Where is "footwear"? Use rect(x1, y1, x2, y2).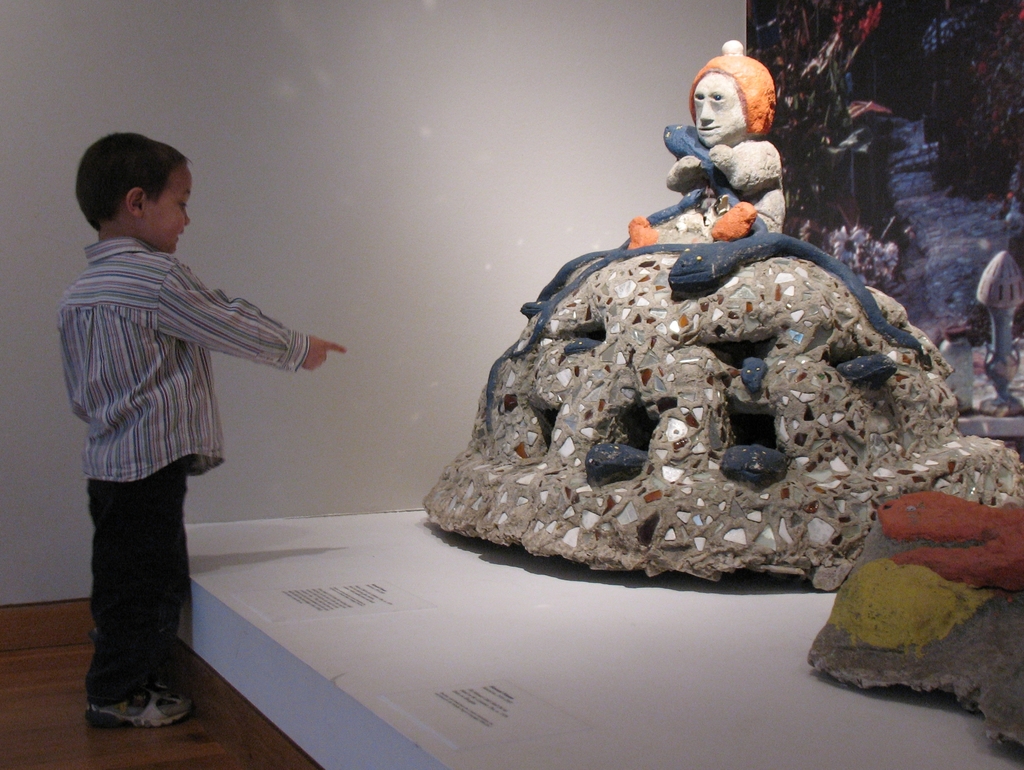
rect(79, 669, 176, 742).
